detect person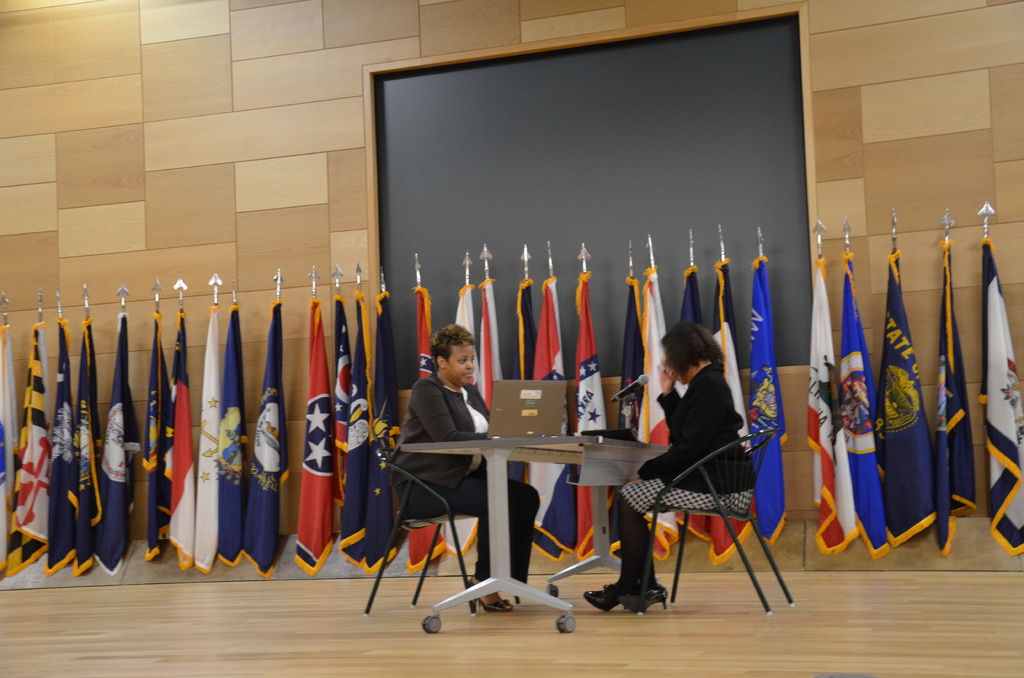
left=403, top=316, right=540, bottom=616
